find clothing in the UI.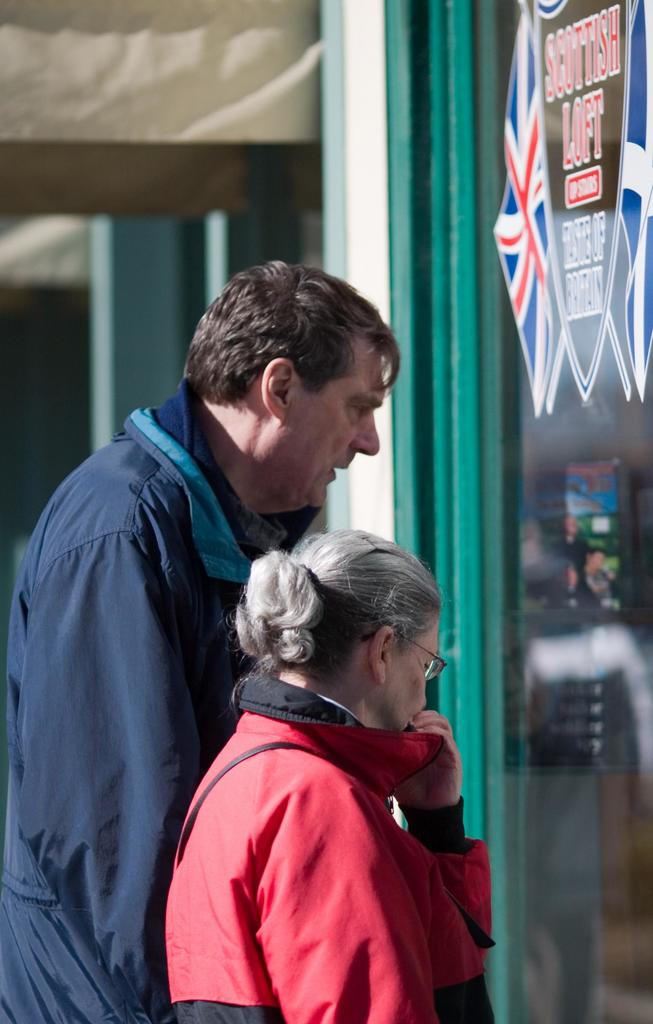
UI element at region(159, 666, 505, 1023).
